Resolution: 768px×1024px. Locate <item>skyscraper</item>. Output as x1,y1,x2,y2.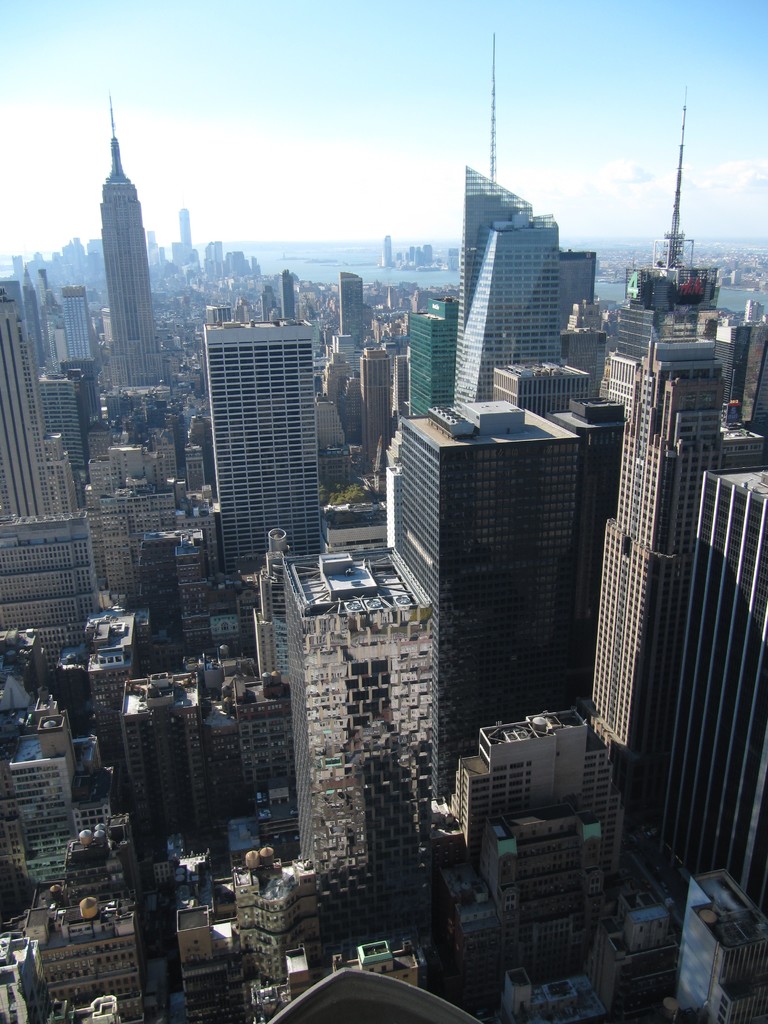
362,348,409,433.
